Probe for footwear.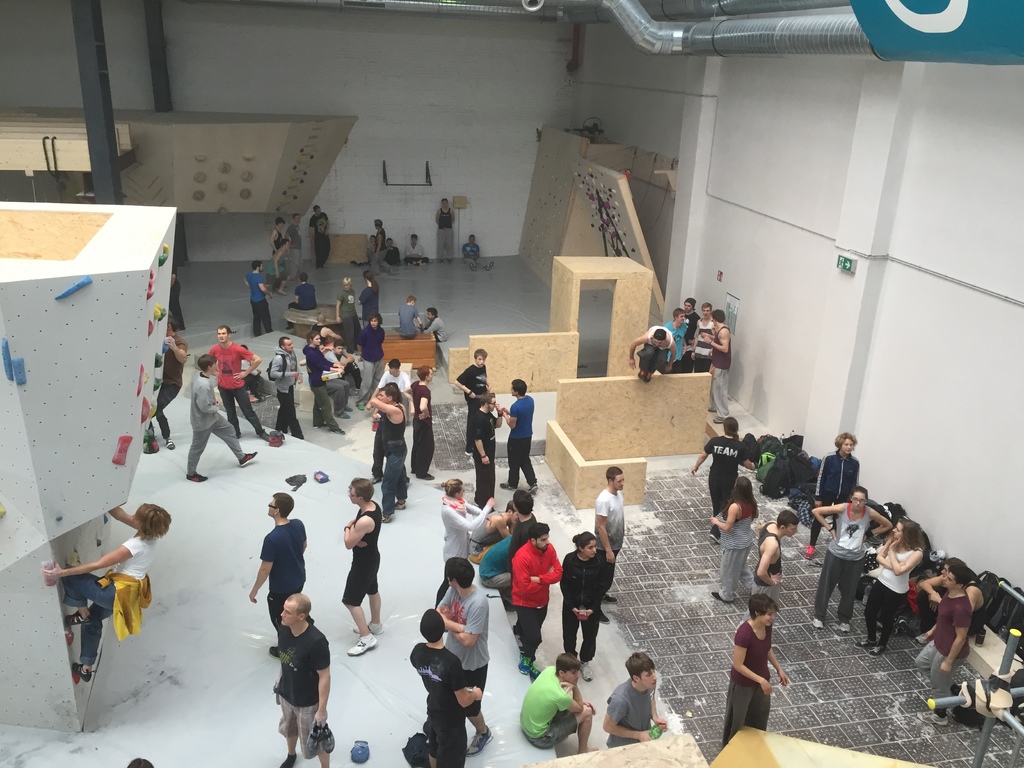
Probe result: (182, 471, 207, 482).
